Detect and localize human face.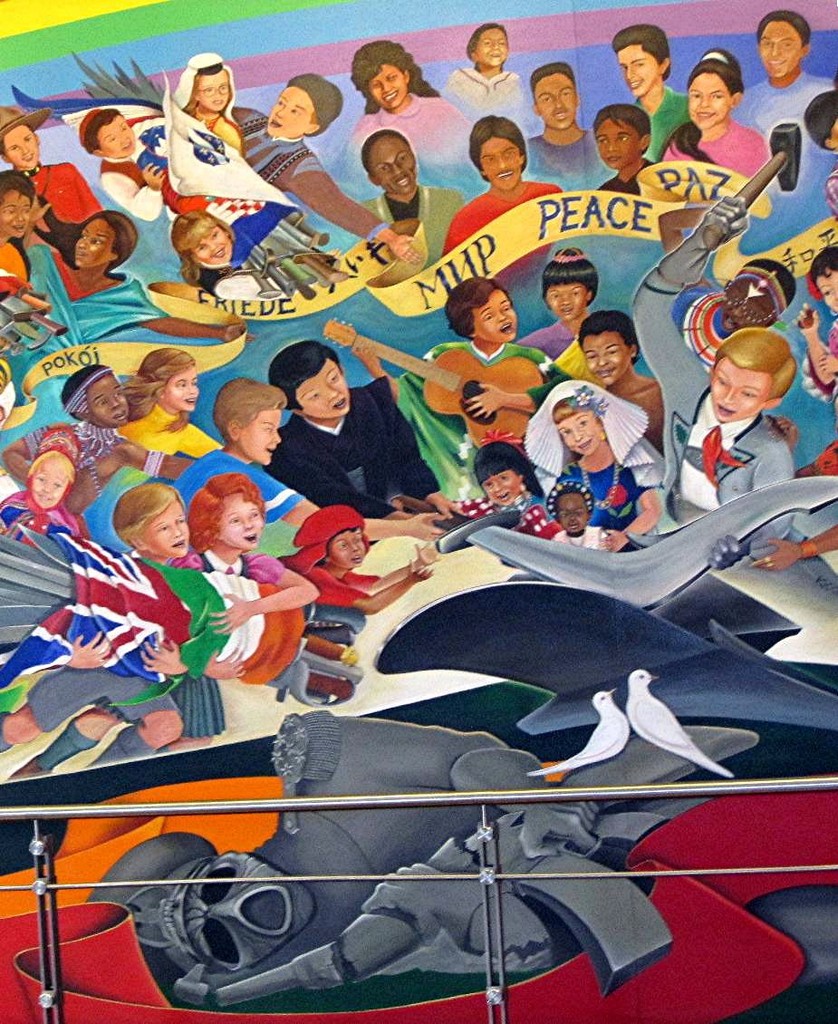
Localized at (271, 88, 308, 134).
